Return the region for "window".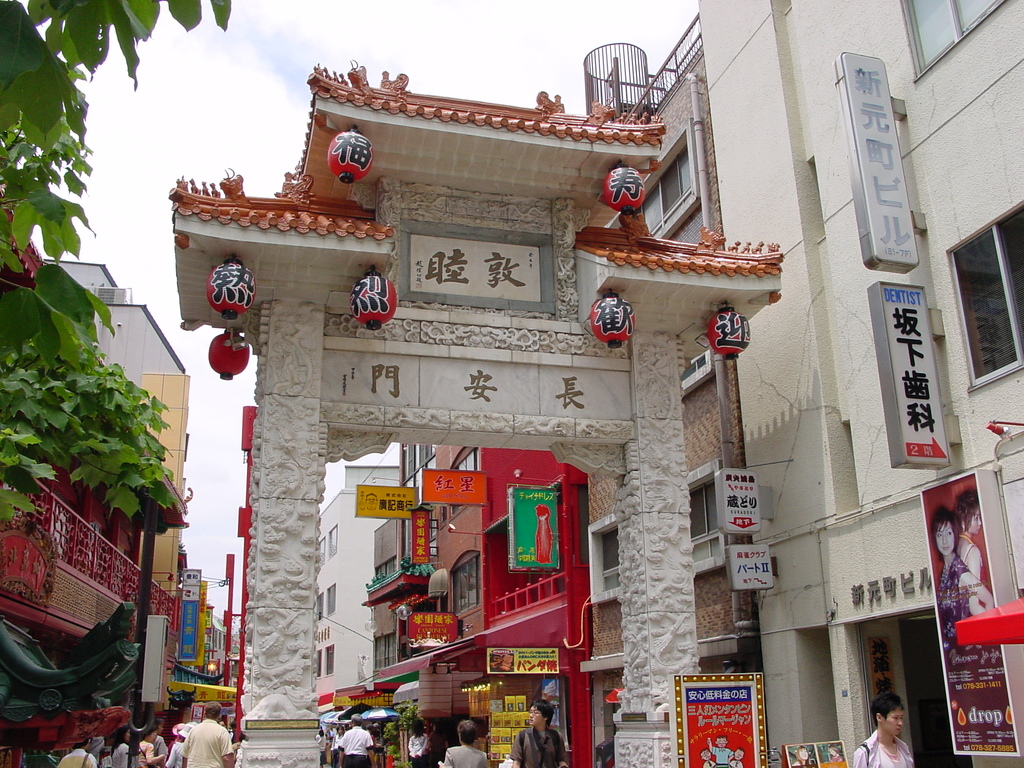
(449,451,476,516).
